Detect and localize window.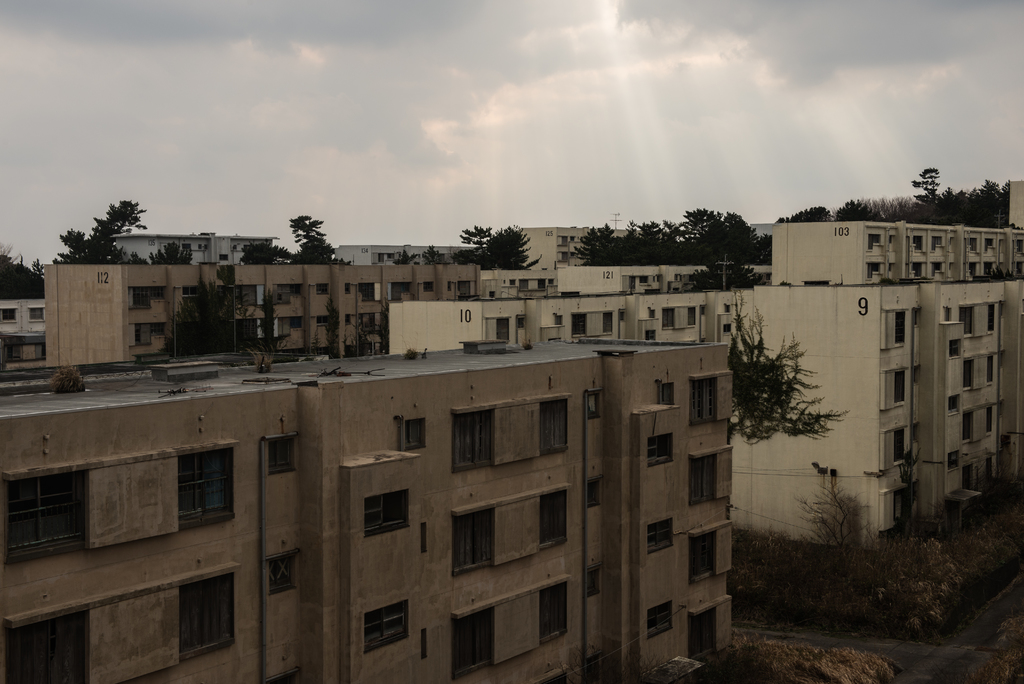
Localized at {"x1": 441, "y1": 507, "x2": 493, "y2": 589}.
